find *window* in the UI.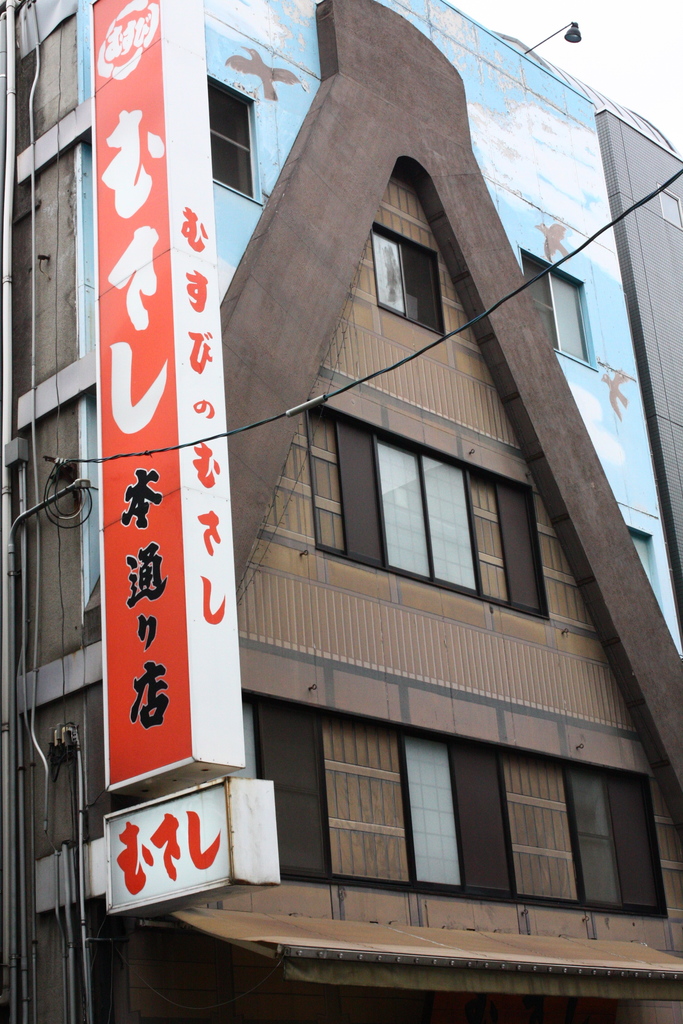
UI element at [227,692,671,911].
